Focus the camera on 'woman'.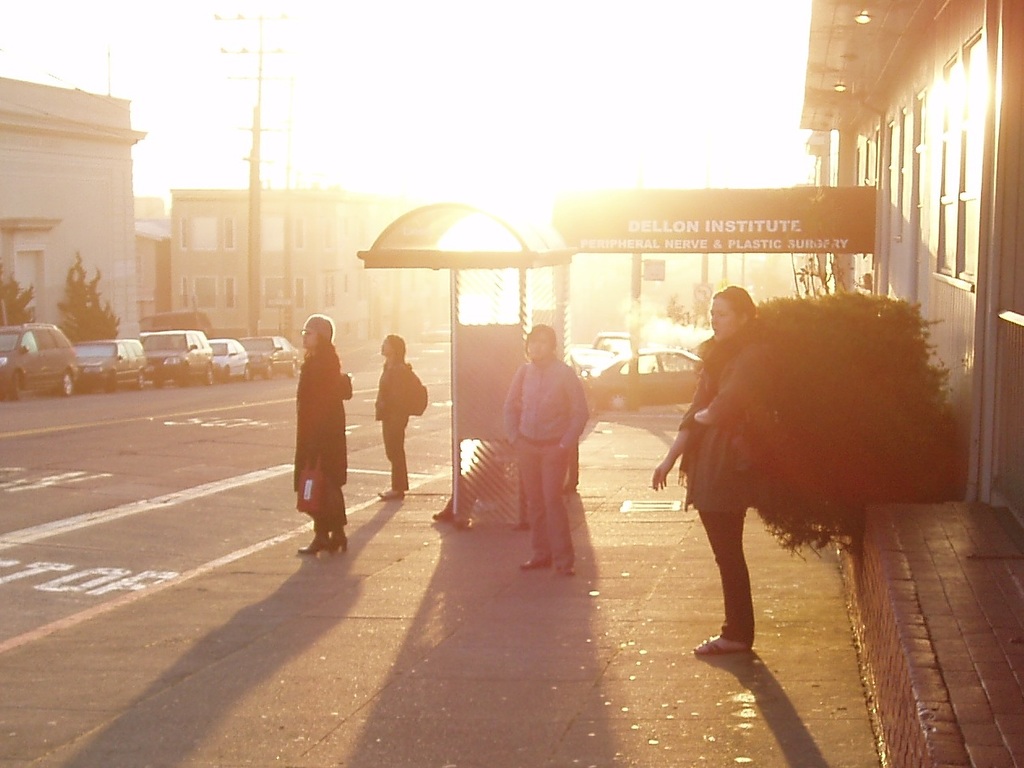
Focus region: (648,282,770,661).
